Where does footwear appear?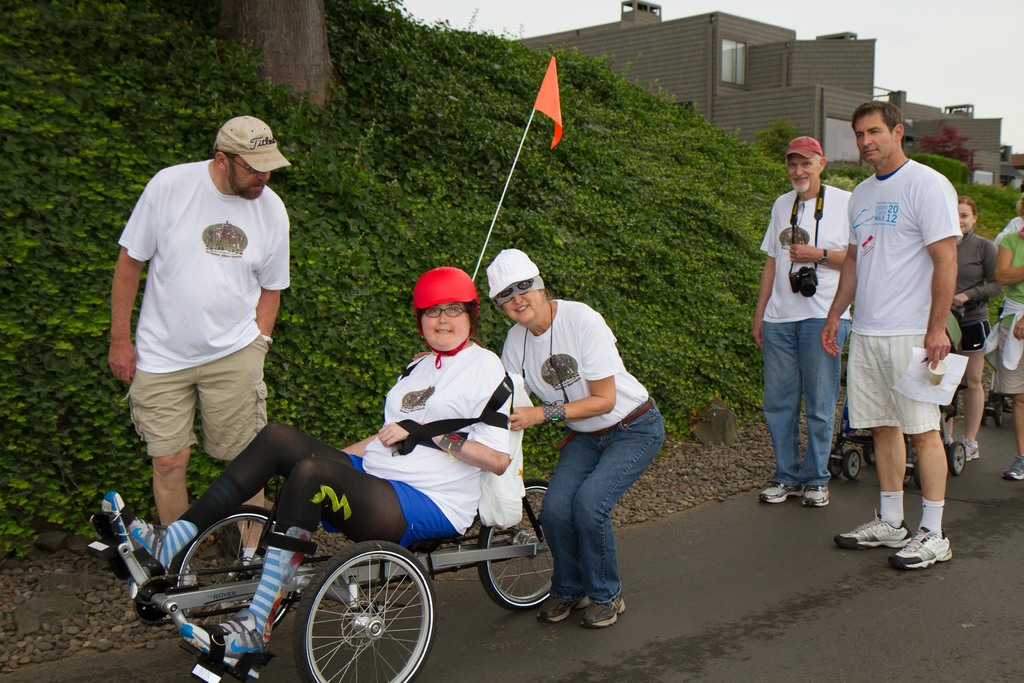
Appears at detection(1000, 454, 1023, 481).
